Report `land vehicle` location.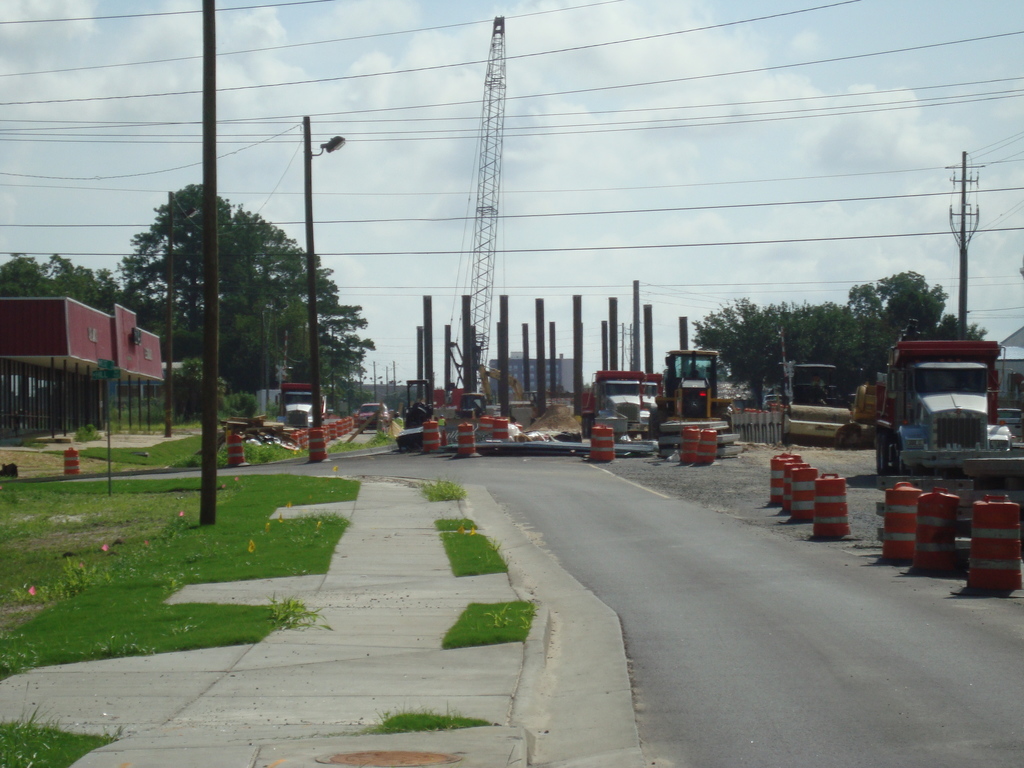
Report: 353, 399, 391, 431.
